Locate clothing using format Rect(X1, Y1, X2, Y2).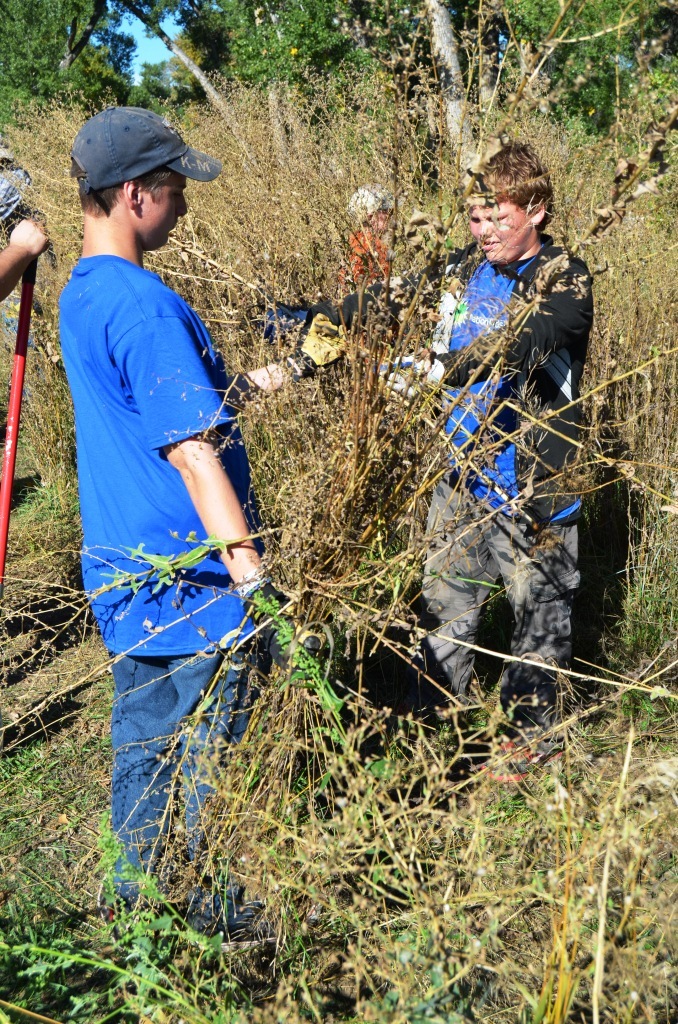
Rect(424, 231, 587, 735).
